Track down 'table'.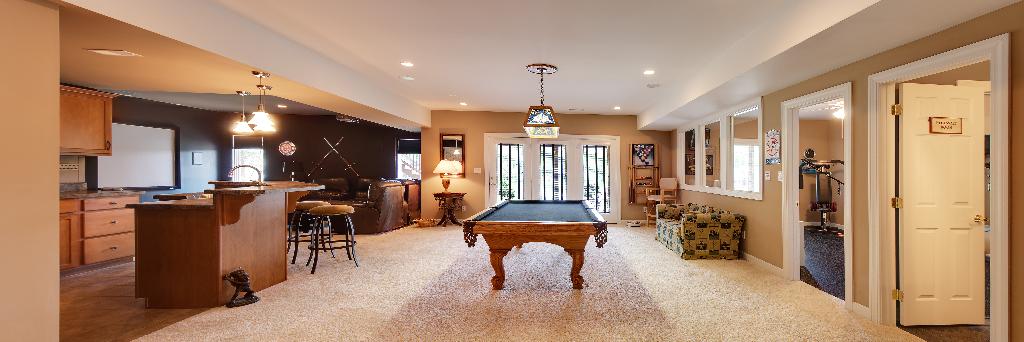
Tracked to 125:172:329:314.
